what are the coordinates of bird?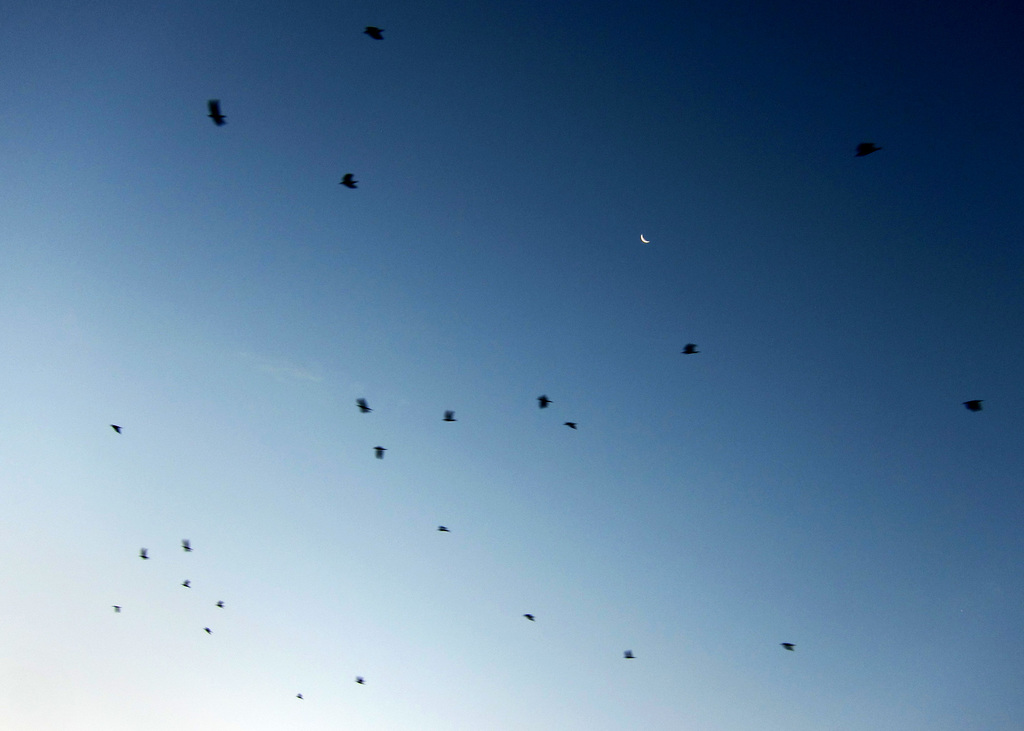
{"left": 440, "top": 411, "right": 455, "bottom": 425}.
